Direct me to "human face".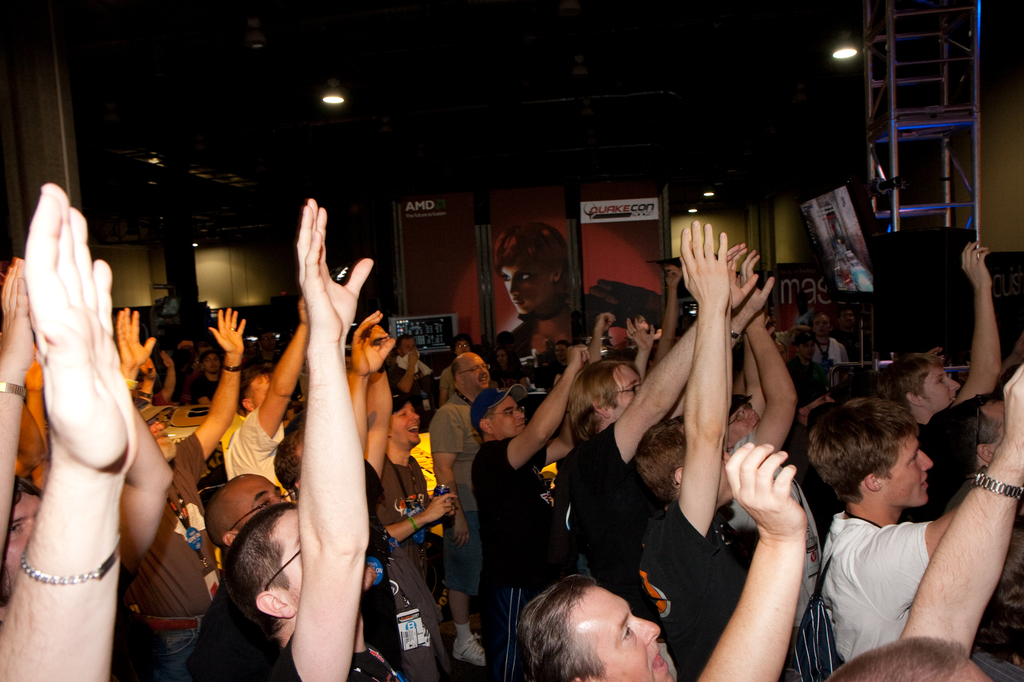
Direction: x1=500 y1=258 x2=551 y2=315.
